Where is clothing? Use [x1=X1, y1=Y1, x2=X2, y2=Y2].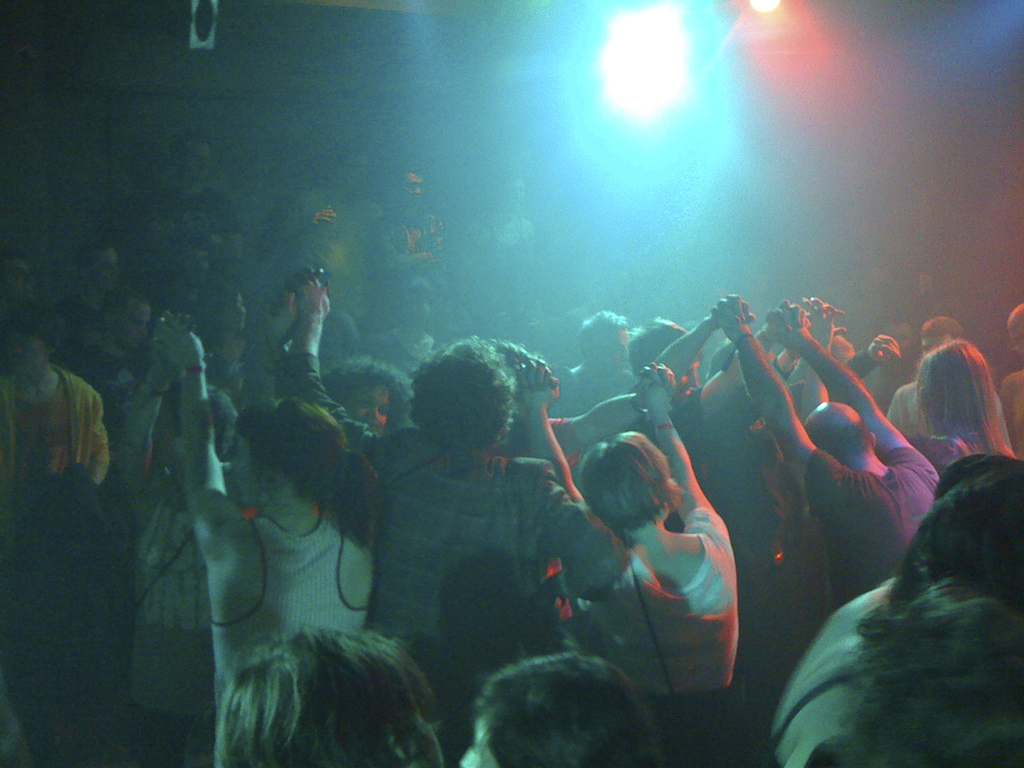
[x1=379, y1=212, x2=449, y2=285].
